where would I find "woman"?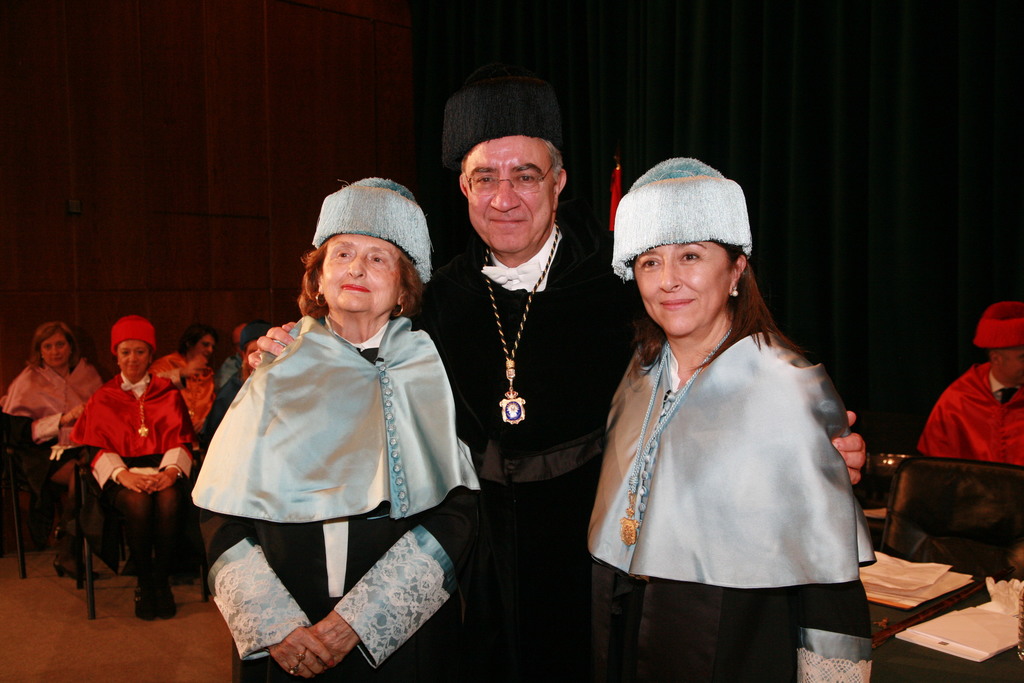
At [x1=1, y1=319, x2=103, y2=584].
